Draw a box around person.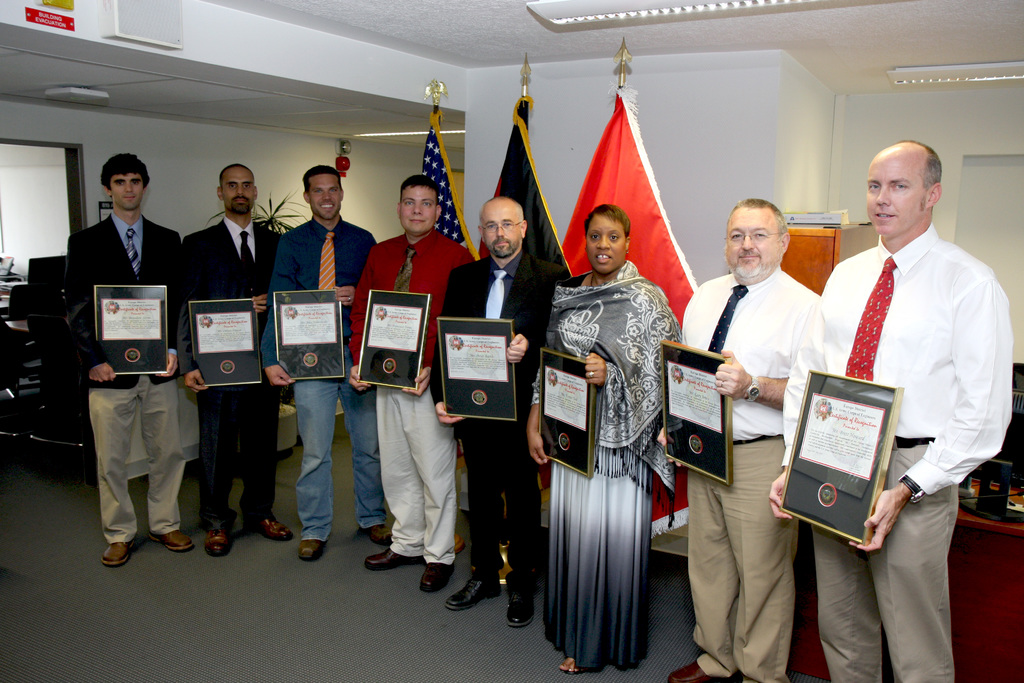
[527, 202, 684, 674].
